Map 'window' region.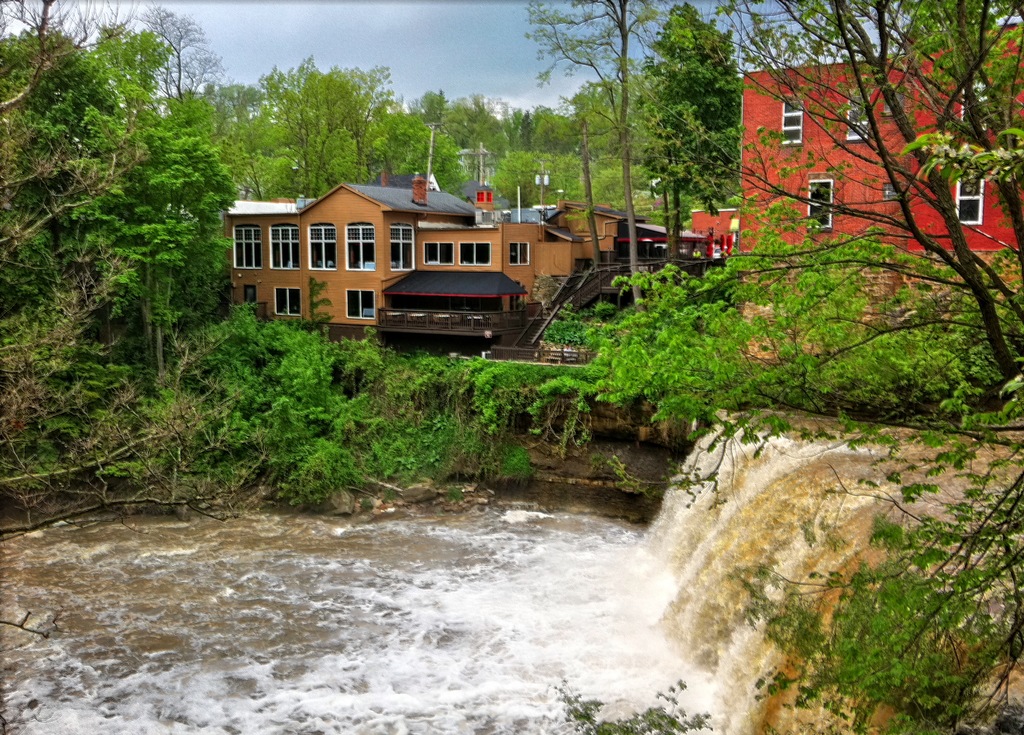
Mapped to detection(420, 243, 455, 266).
